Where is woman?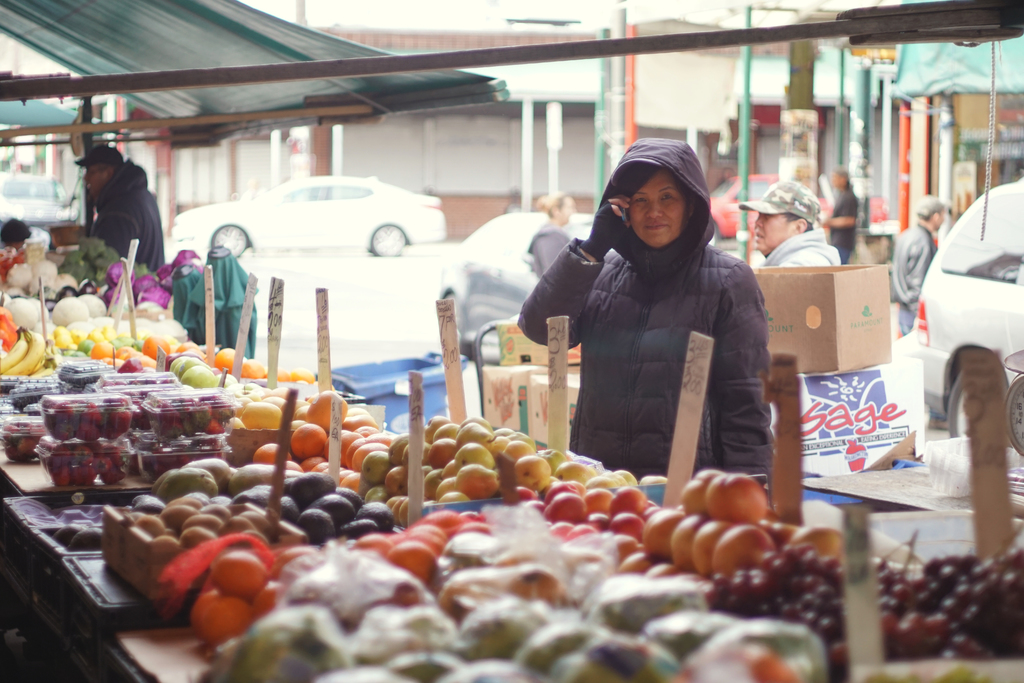
locate(521, 189, 579, 277).
